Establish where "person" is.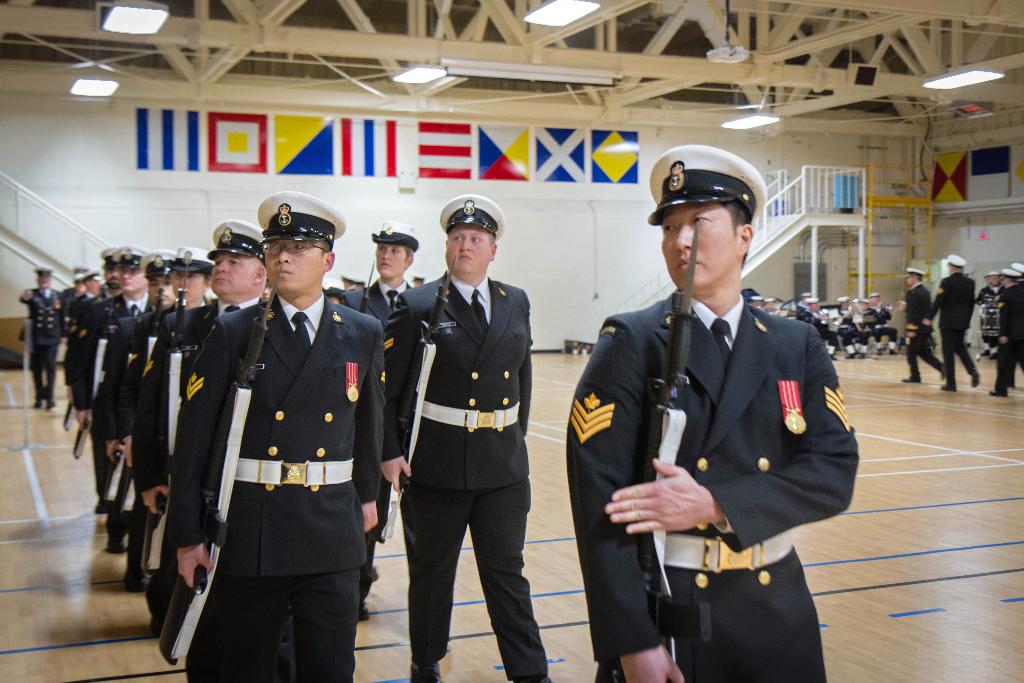
Established at BBox(834, 295, 859, 360).
